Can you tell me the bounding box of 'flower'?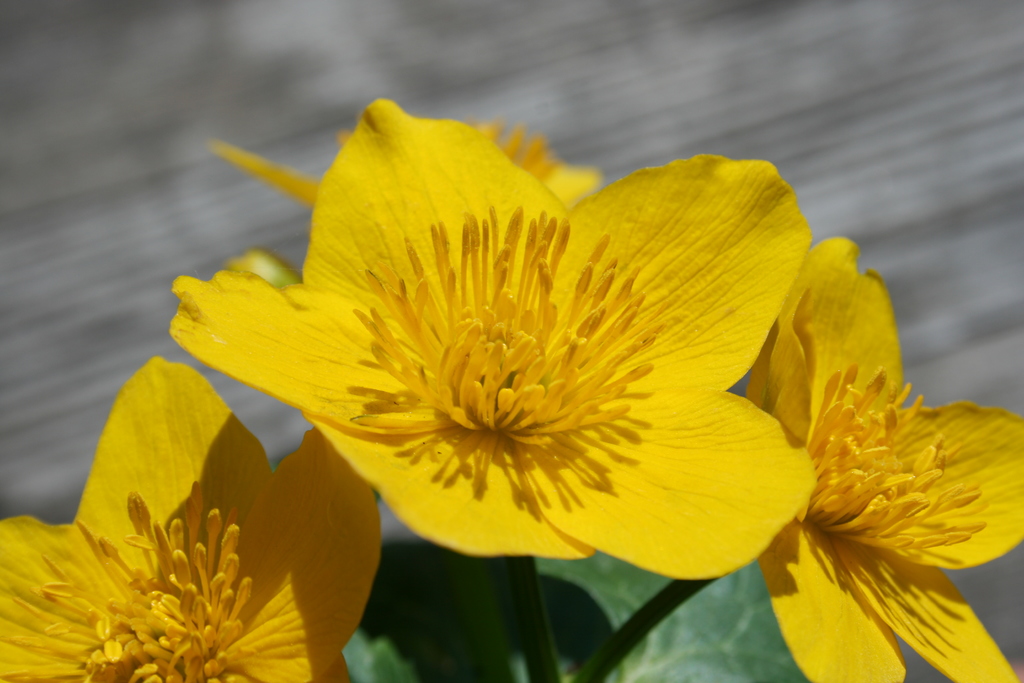
[x1=161, y1=89, x2=819, y2=582].
